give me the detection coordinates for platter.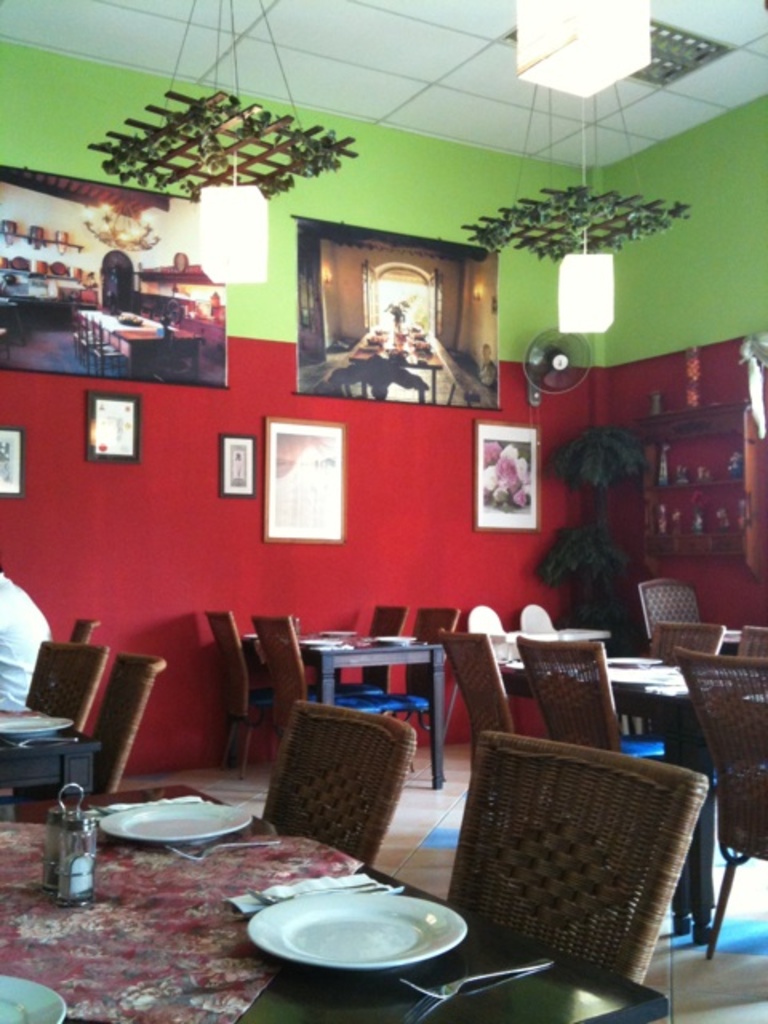
BBox(250, 893, 466, 968).
